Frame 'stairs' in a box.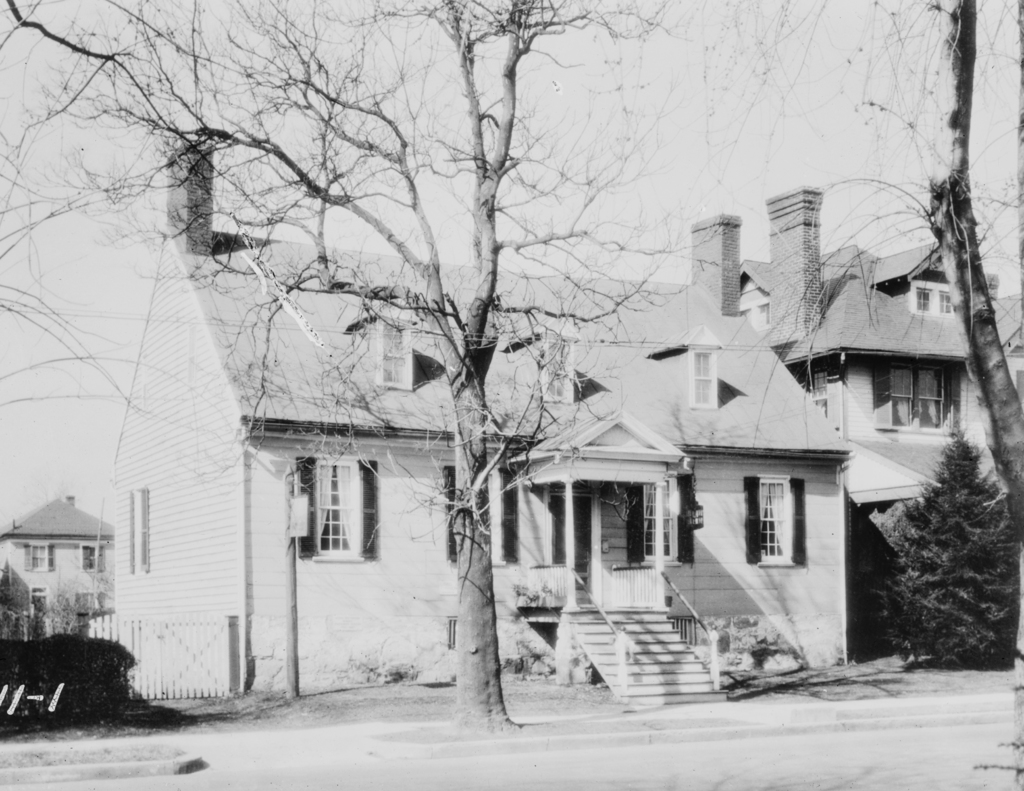
[left=557, top=605, right=716, bottom=706].
